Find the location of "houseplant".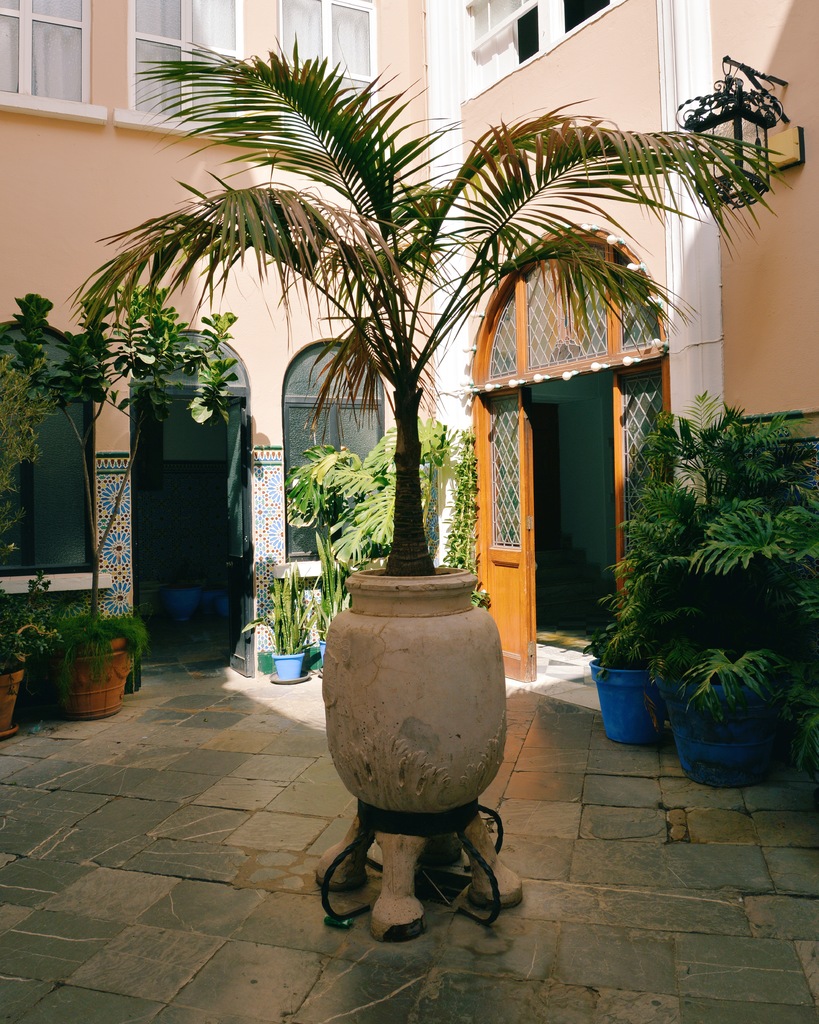
Location: [662,494,792,787].
